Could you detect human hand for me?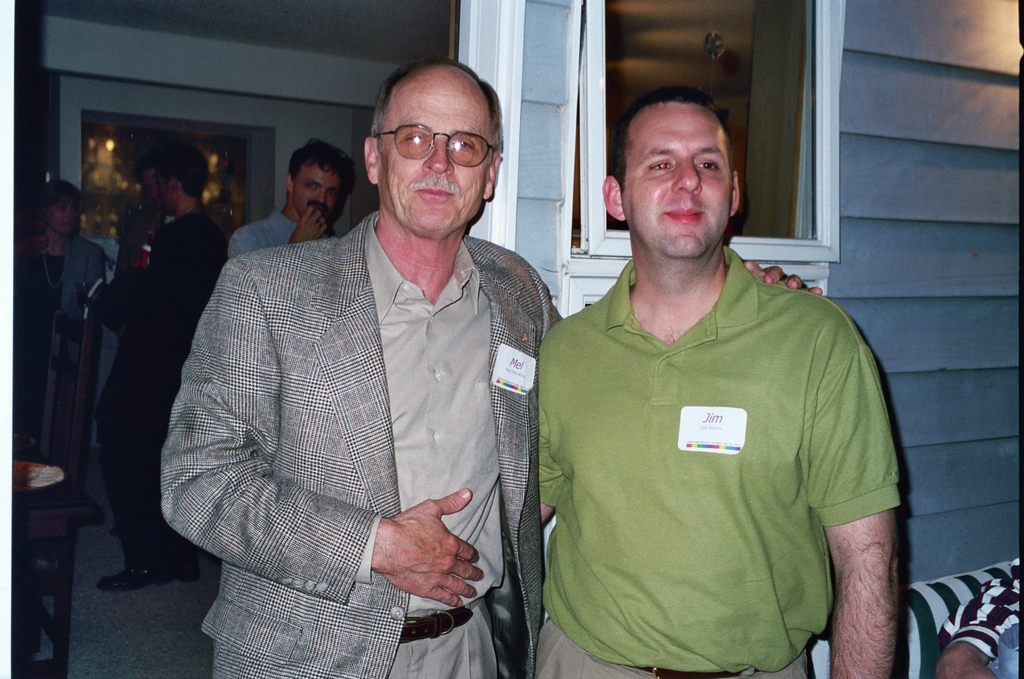
Detection result: bbox=[46, 233, 65, 258].
